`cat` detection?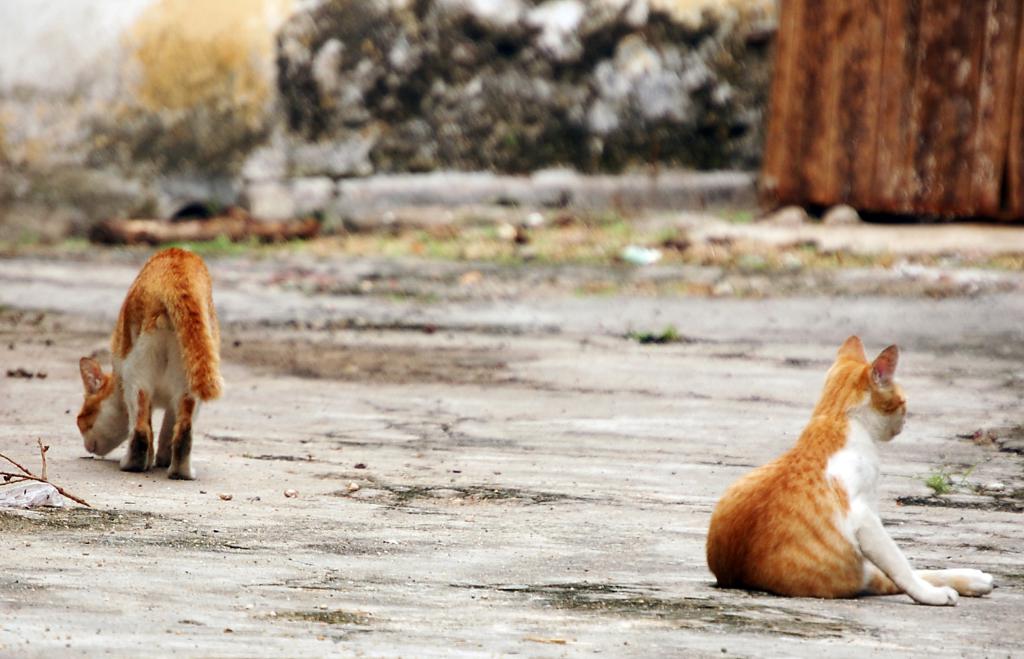
706/336/993/603
